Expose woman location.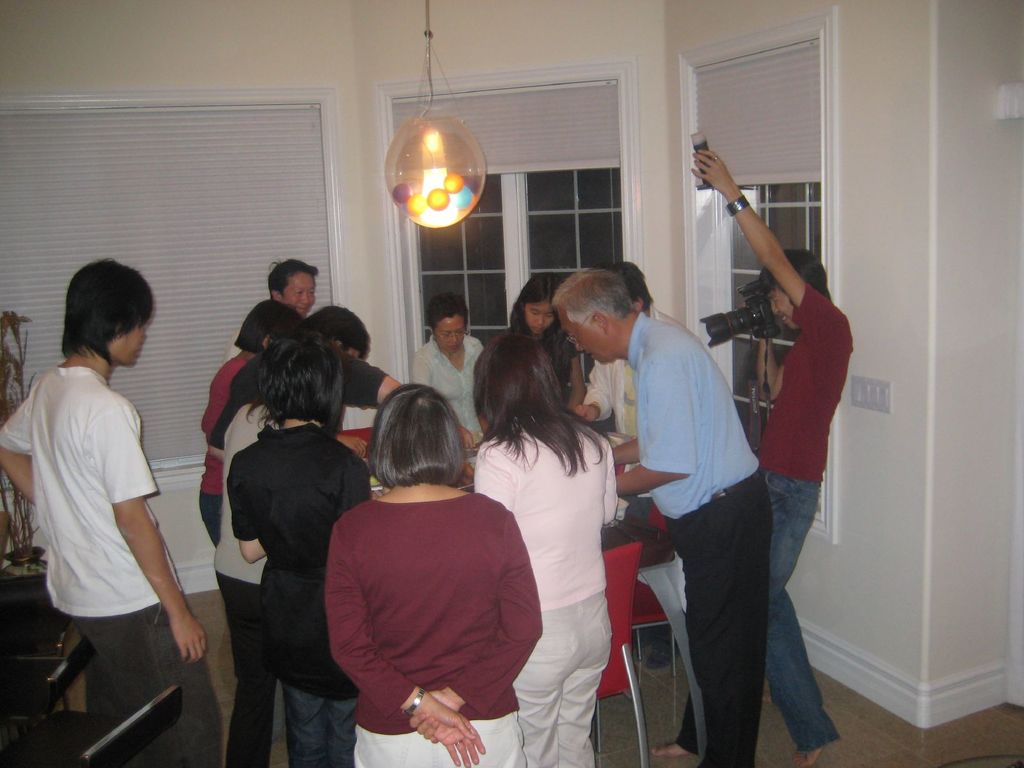
Exposed at {"x1": 323, "y1": 386, "x2": 541, "y2": 767}.
